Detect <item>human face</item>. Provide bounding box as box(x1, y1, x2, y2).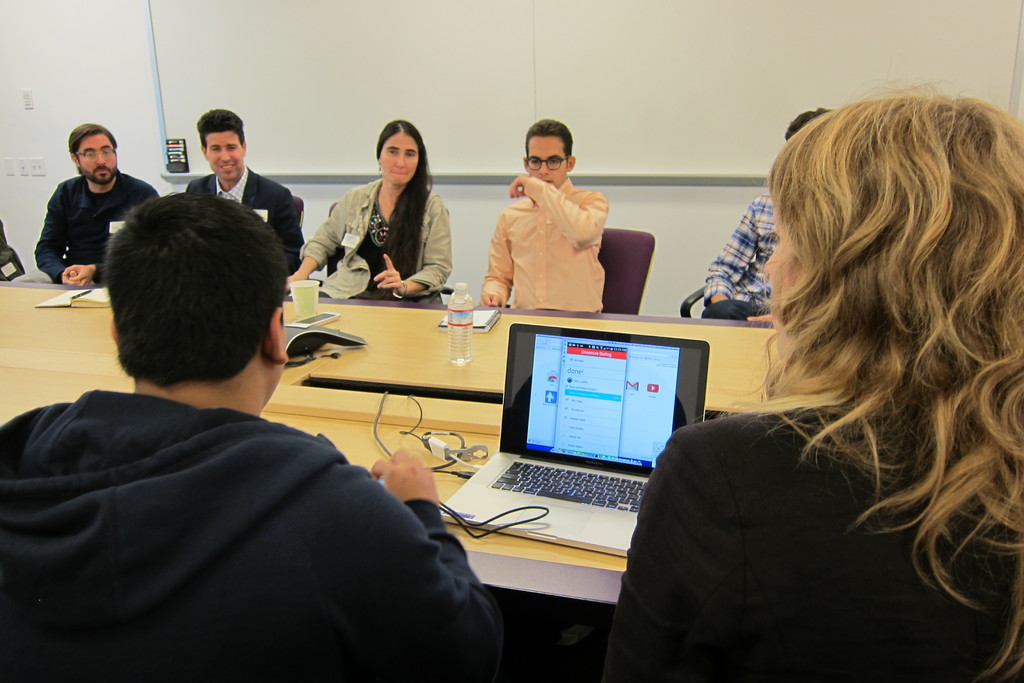
box(383, 135, 417, 186).
